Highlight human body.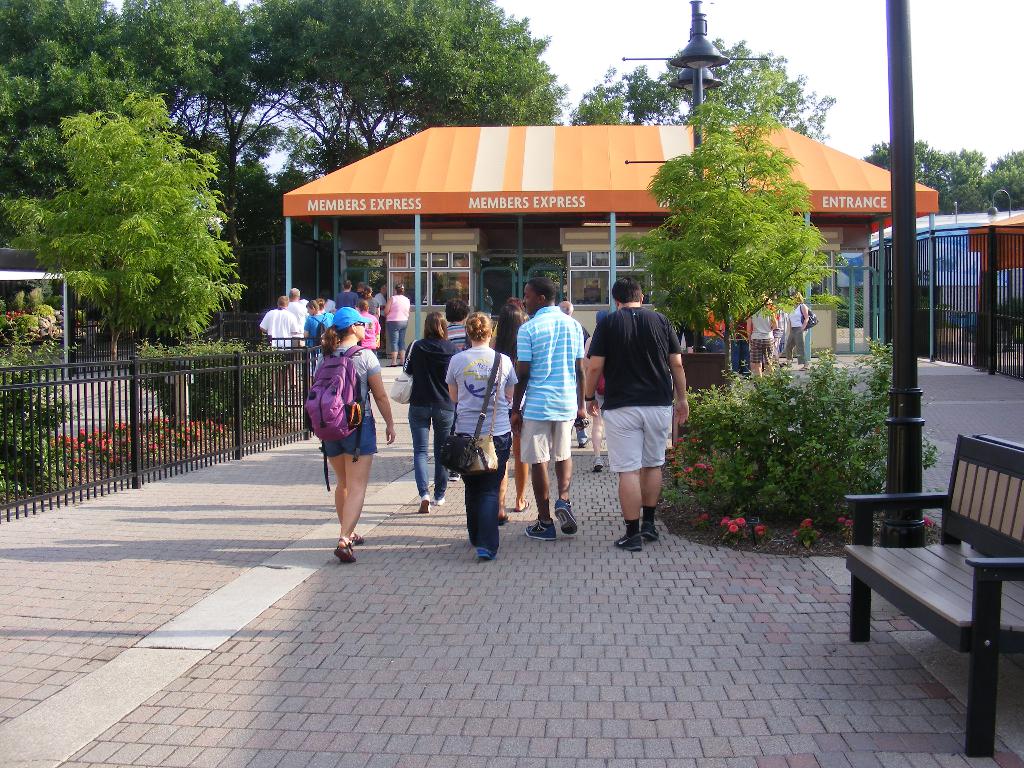
Highlighted region: detection(585, 279, 691, 548).
